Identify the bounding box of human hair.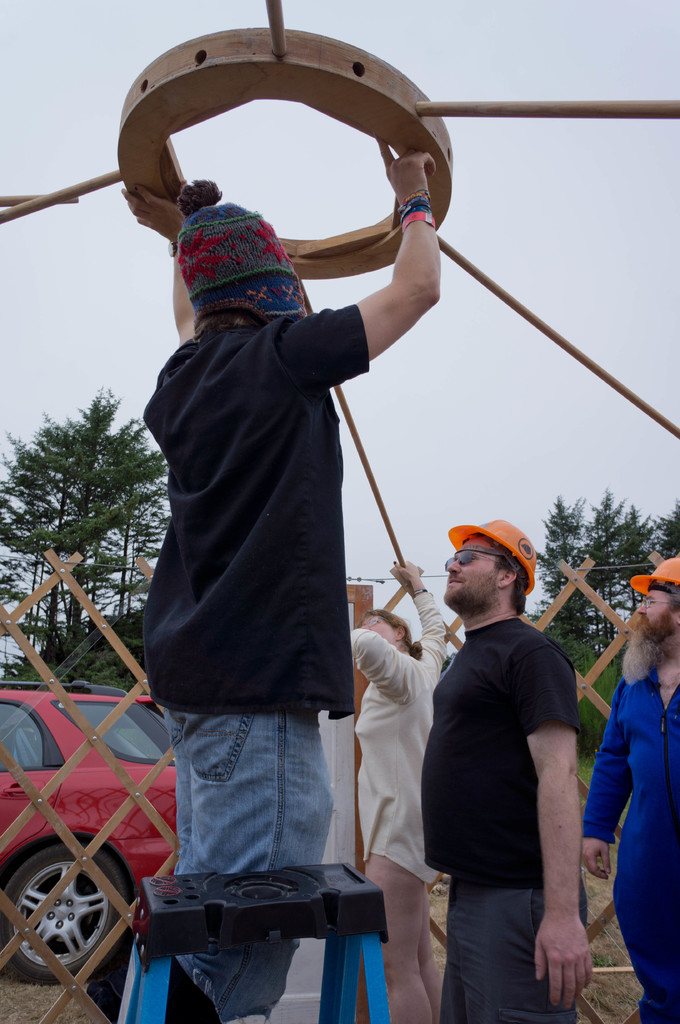
363:610:422:662.
